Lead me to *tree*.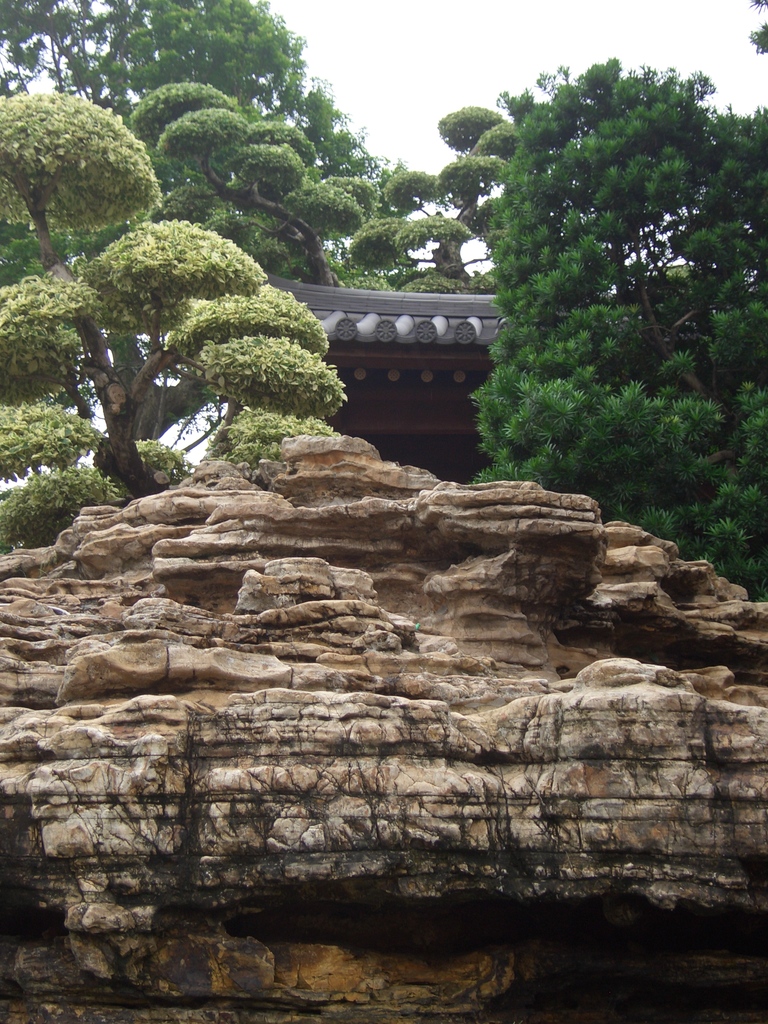
Lead to 0,81,355,545.
